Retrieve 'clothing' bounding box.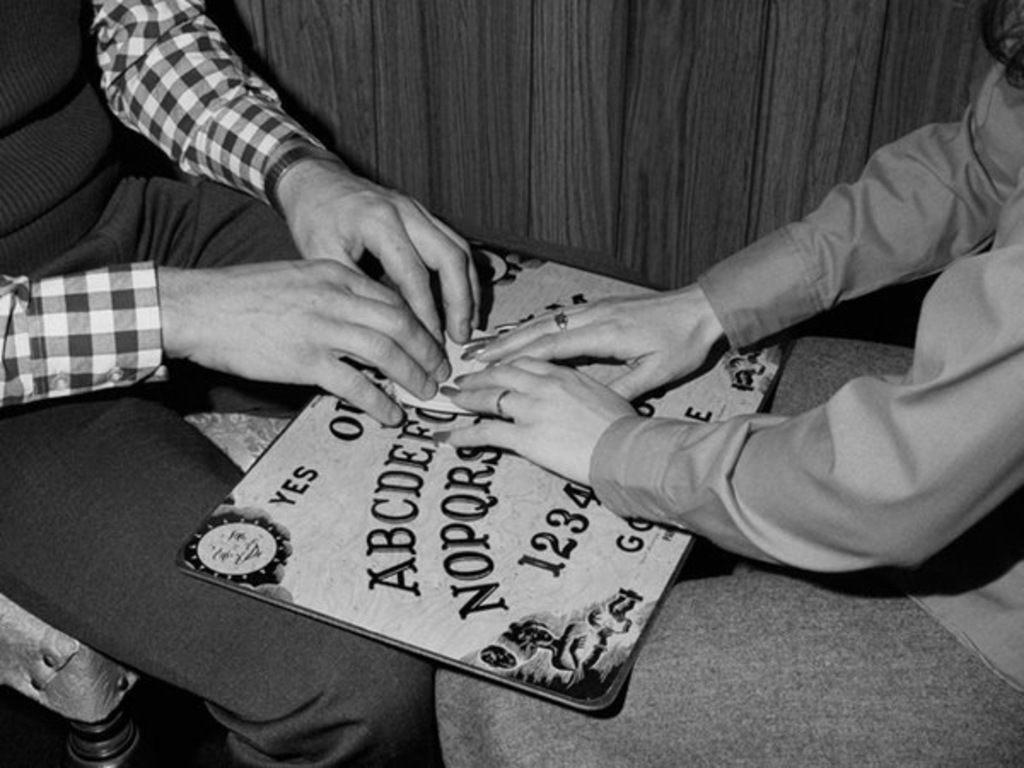
Bounding box: [x1=0, y1=0, x2=437, y2=766].
